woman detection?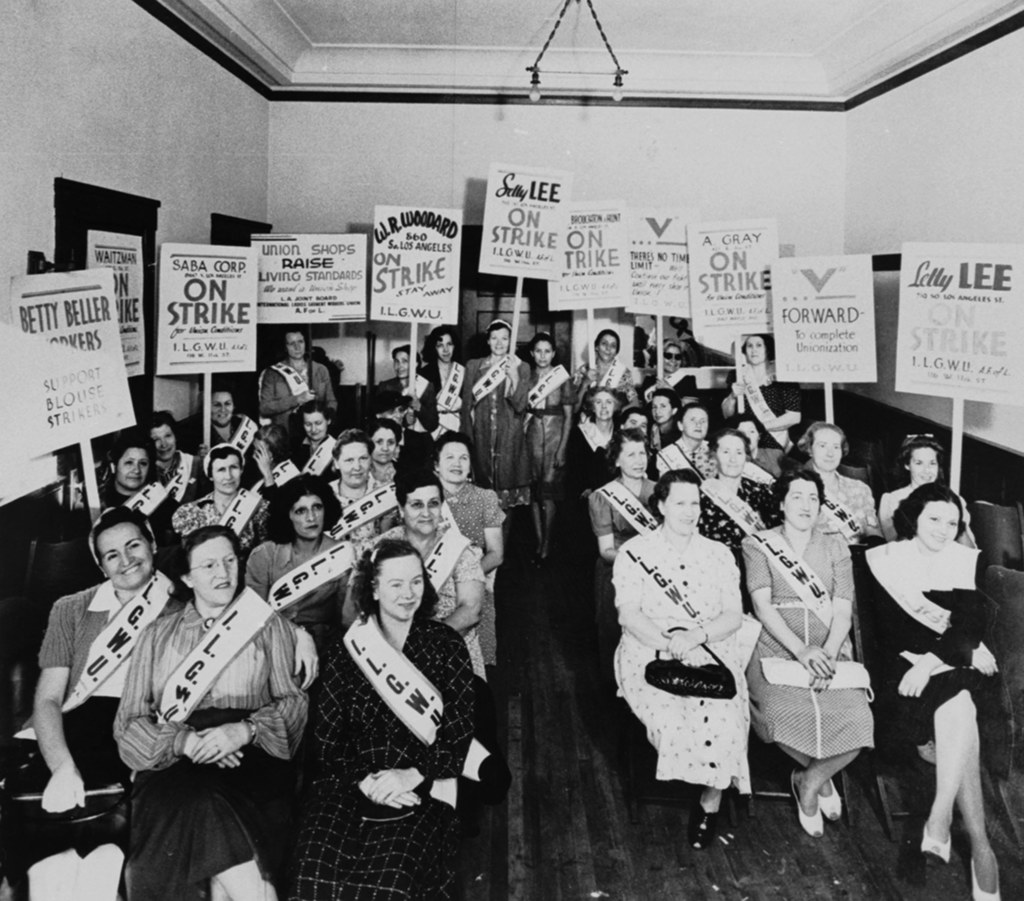
x1=723 y1=336 x2=801 y2=451
